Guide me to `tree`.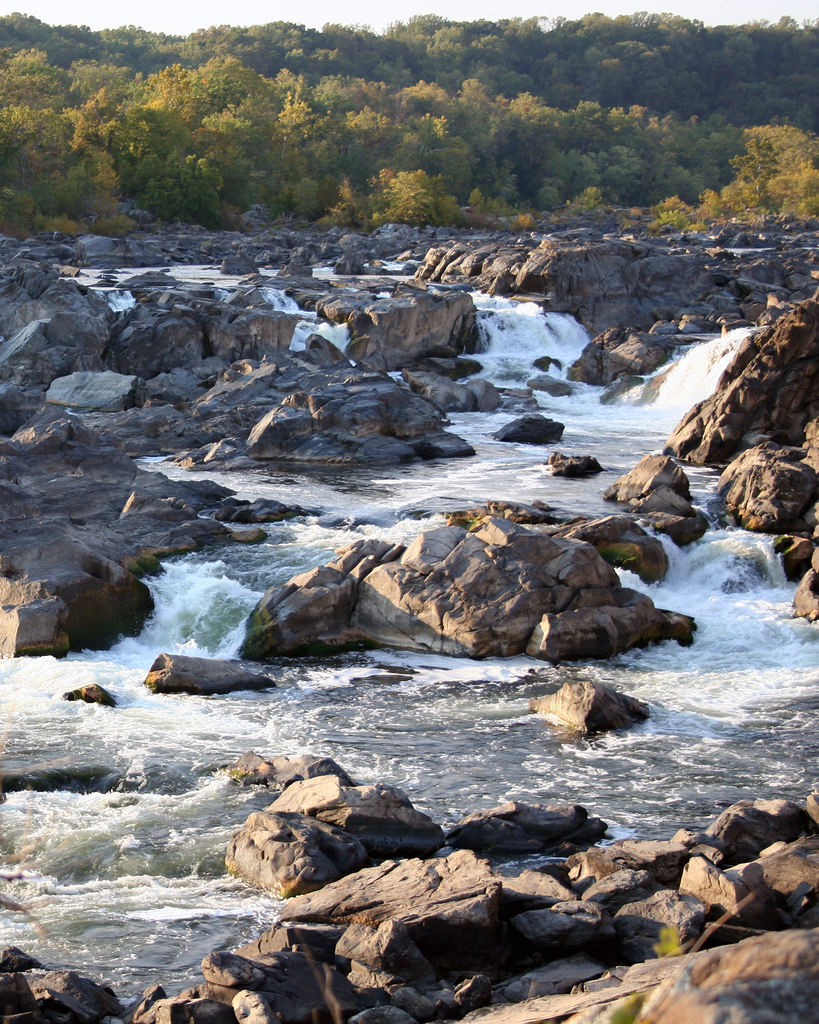
Guidance: [0, 7, 96, 68].
